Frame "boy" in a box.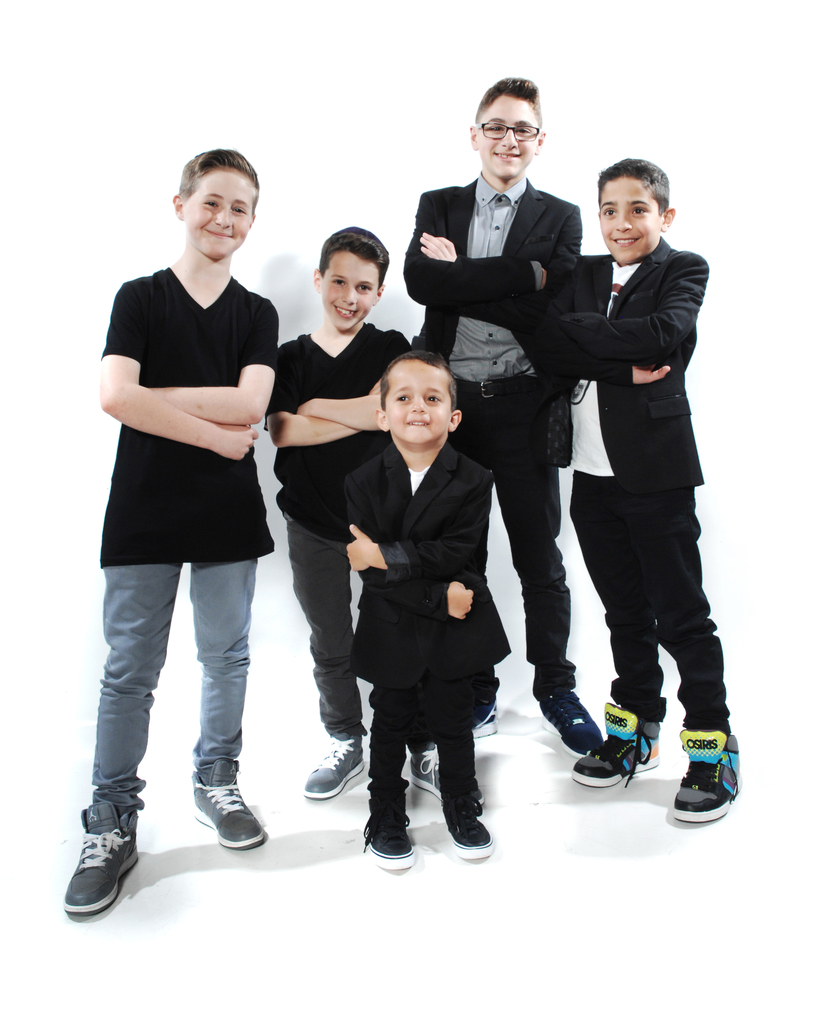
box(76, 147, 337, 925).
